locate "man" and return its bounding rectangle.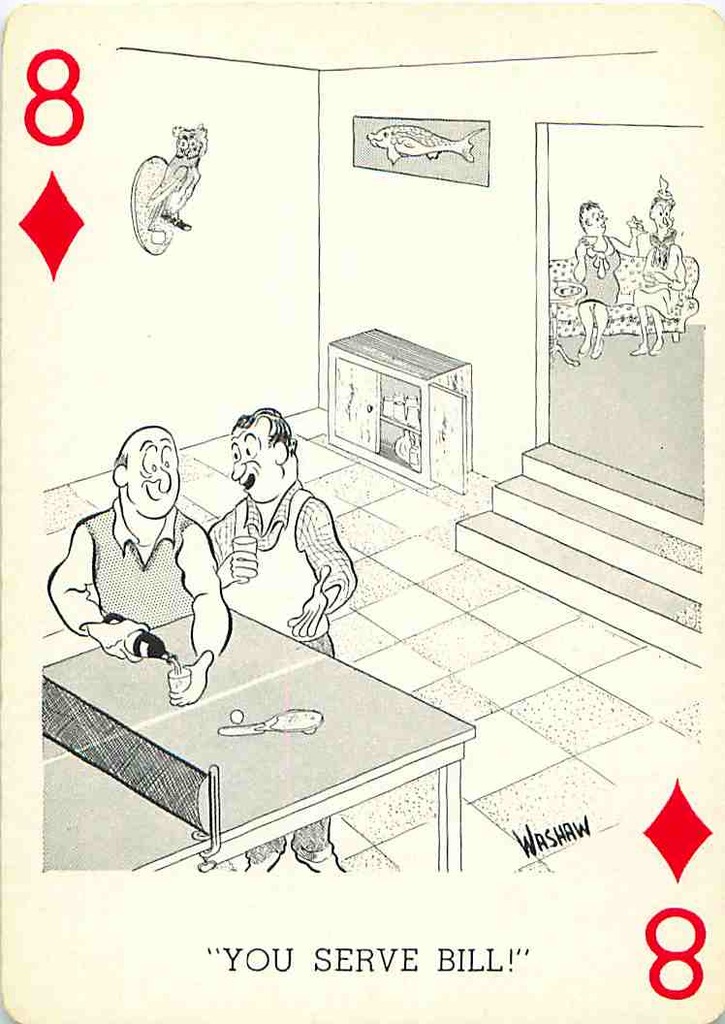
pyautogui.locateOnScreen(190, 389, 350, 650).
